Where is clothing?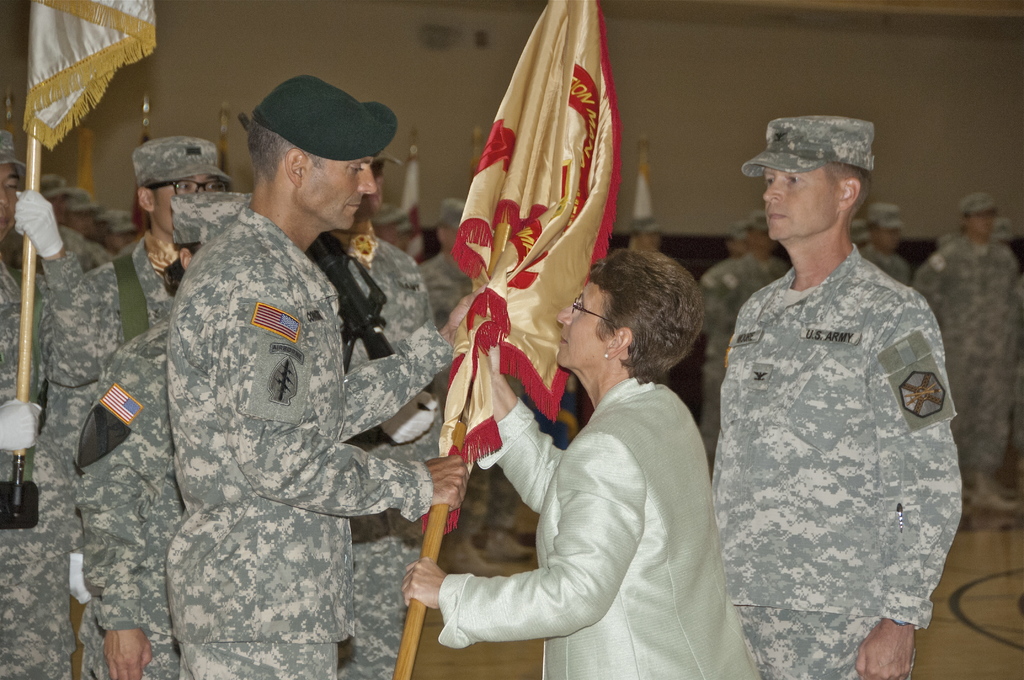
l=910, t=230, r=1023, b=471.
